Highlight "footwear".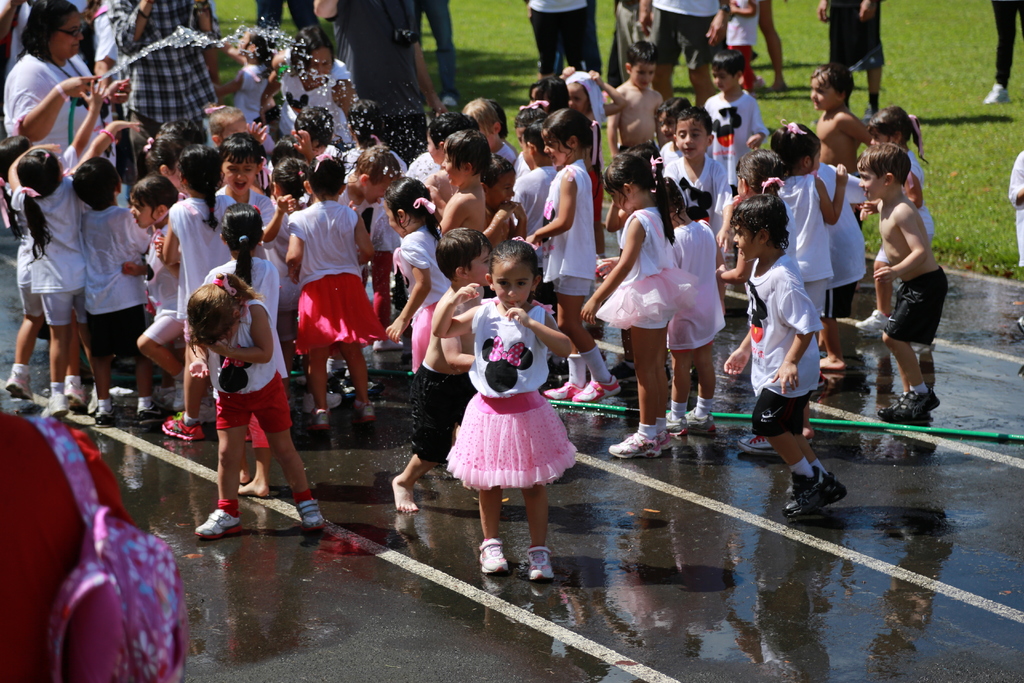
Highlighted region: 296/496/329/532.
